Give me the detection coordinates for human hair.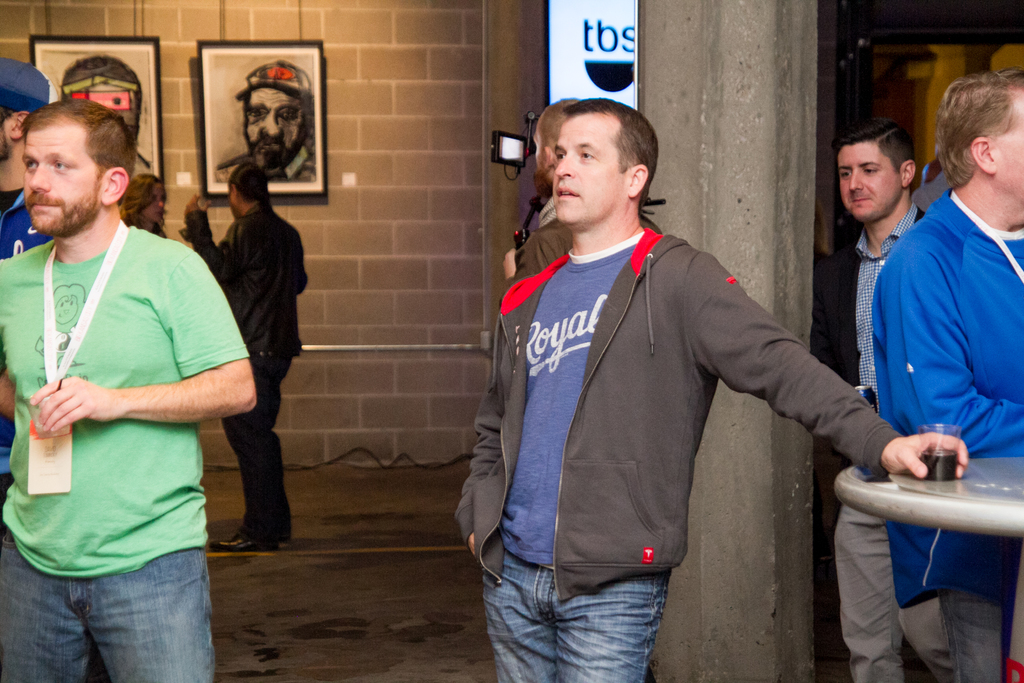
detection(227, 163, 272, 204).
